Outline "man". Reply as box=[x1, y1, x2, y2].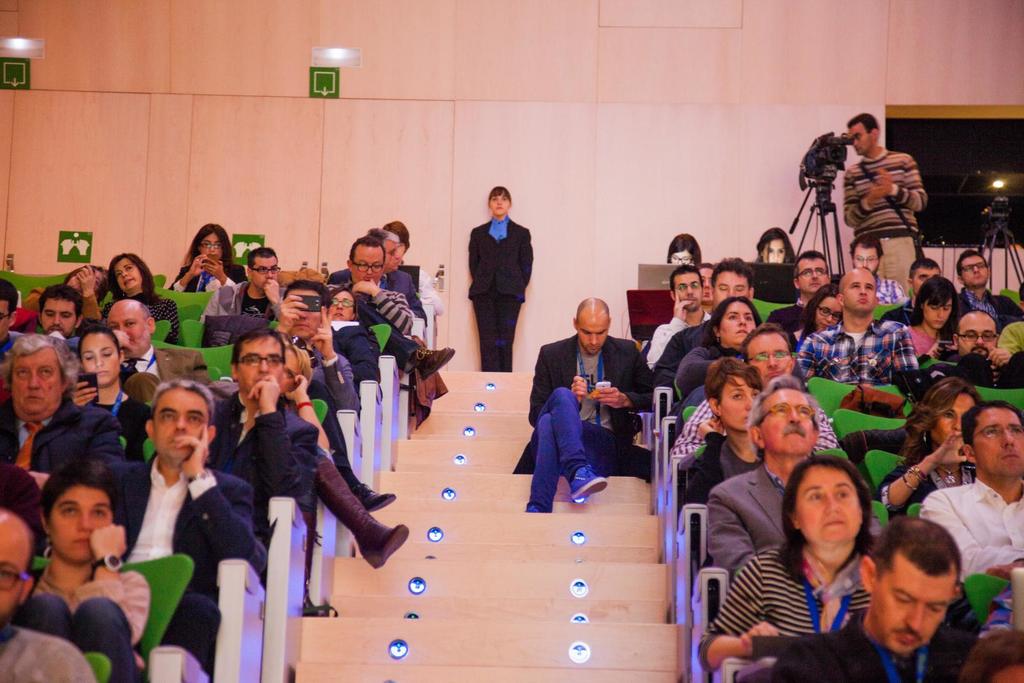
box=[920, 403, 1023, 580].
